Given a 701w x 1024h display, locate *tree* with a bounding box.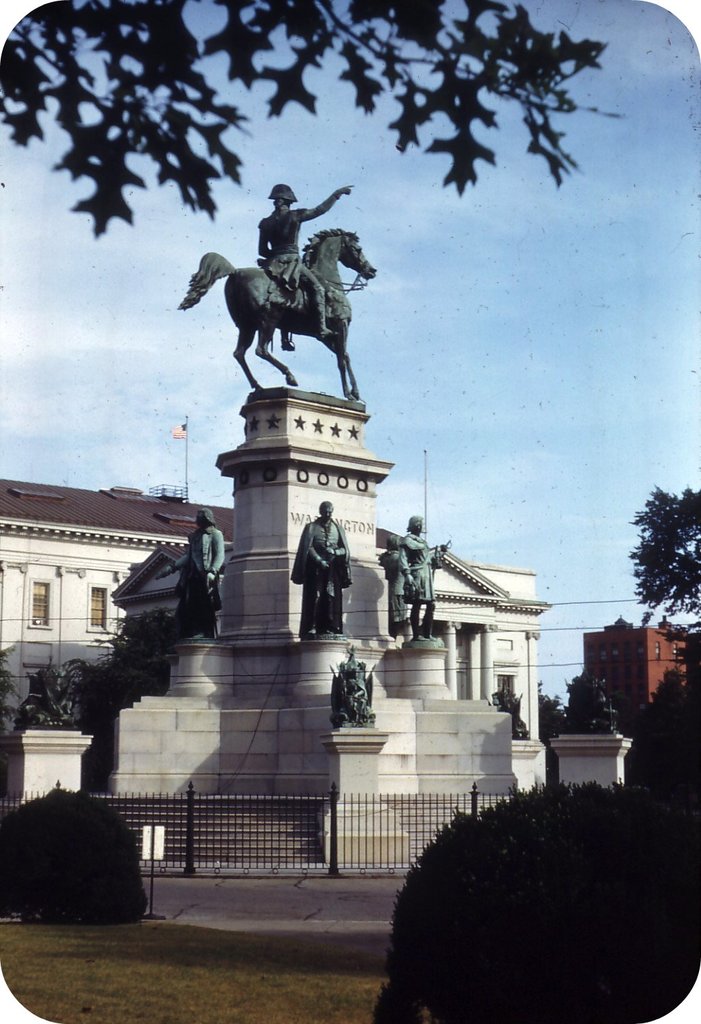
Located: l=644, t=675, r=700, b=773.
